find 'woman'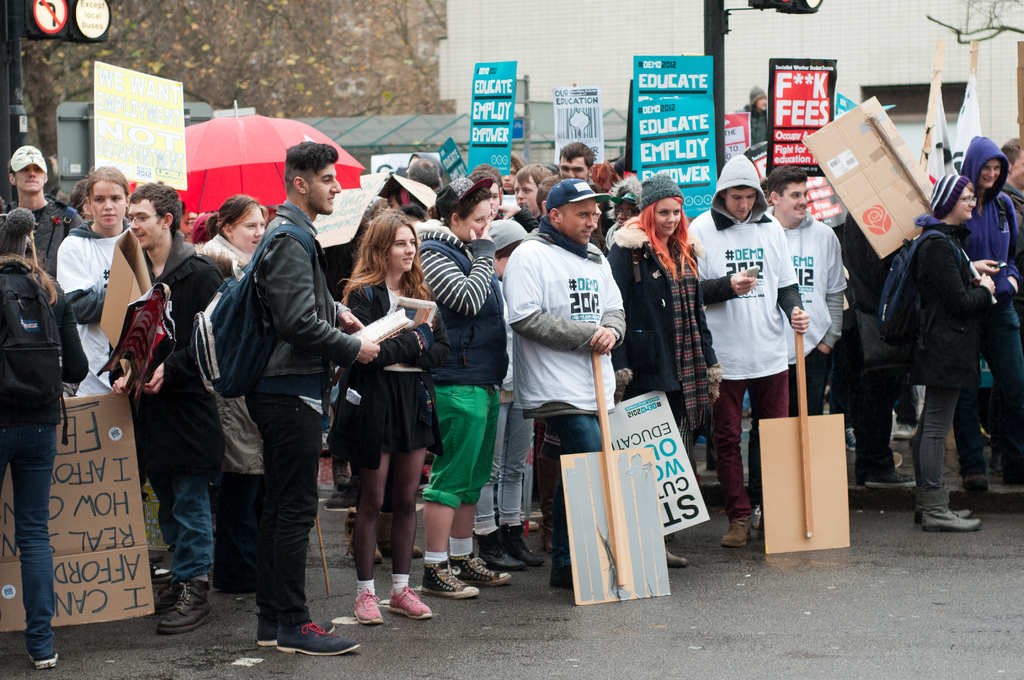
0/211/87/668
